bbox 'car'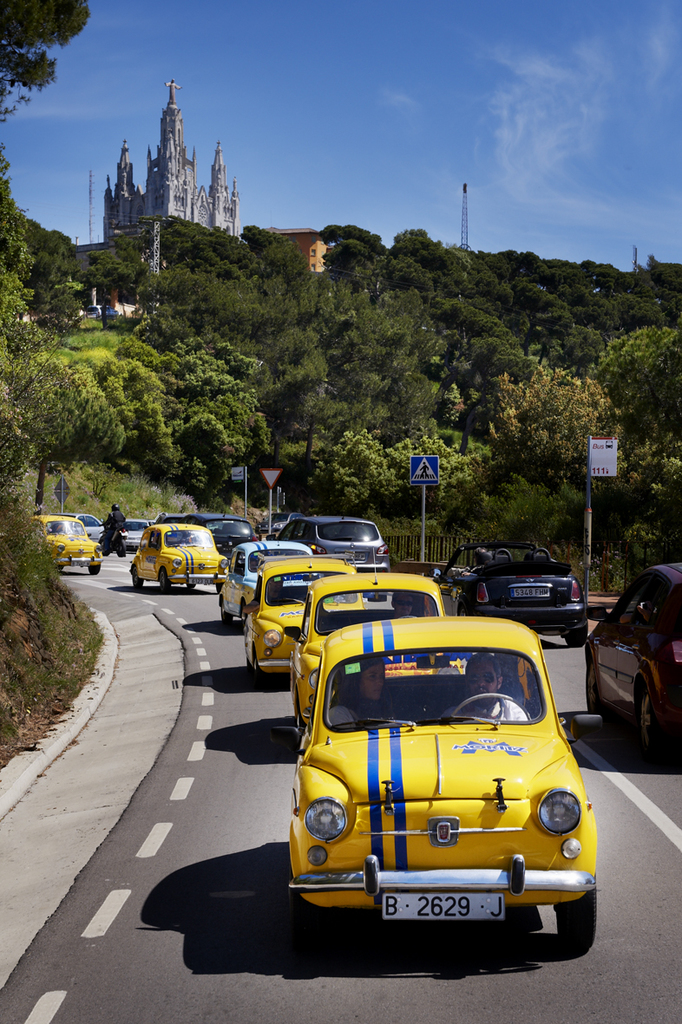
bbox(31, 513, 102, 578)
